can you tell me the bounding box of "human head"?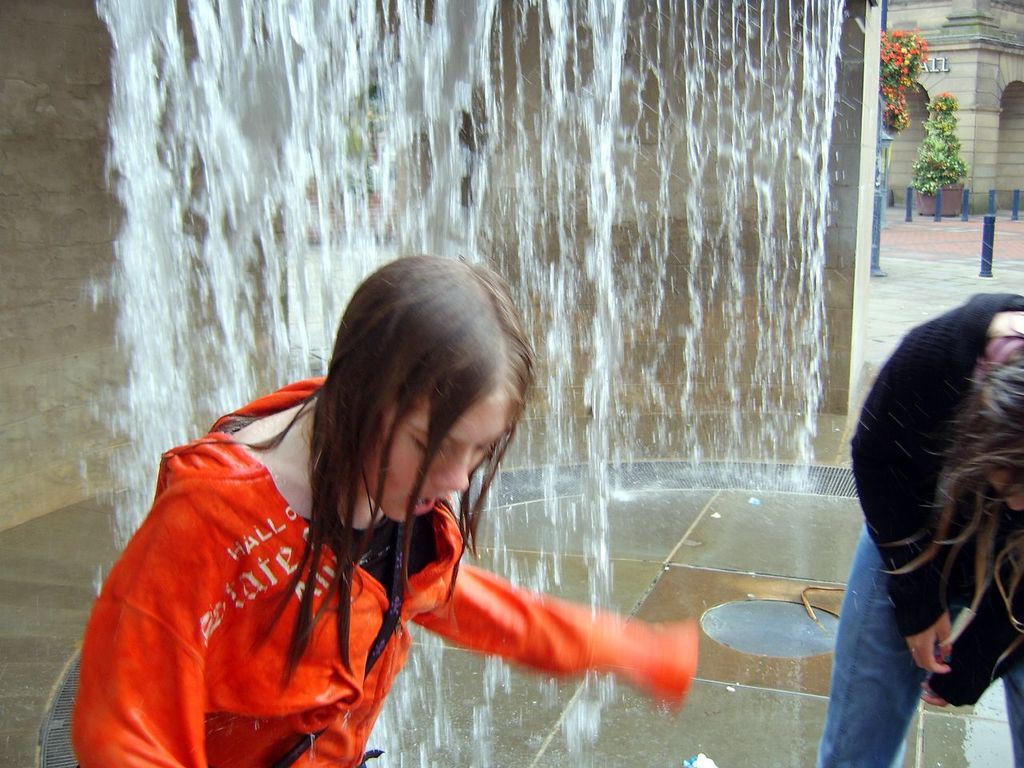
region(351, 264, 534, 573).
